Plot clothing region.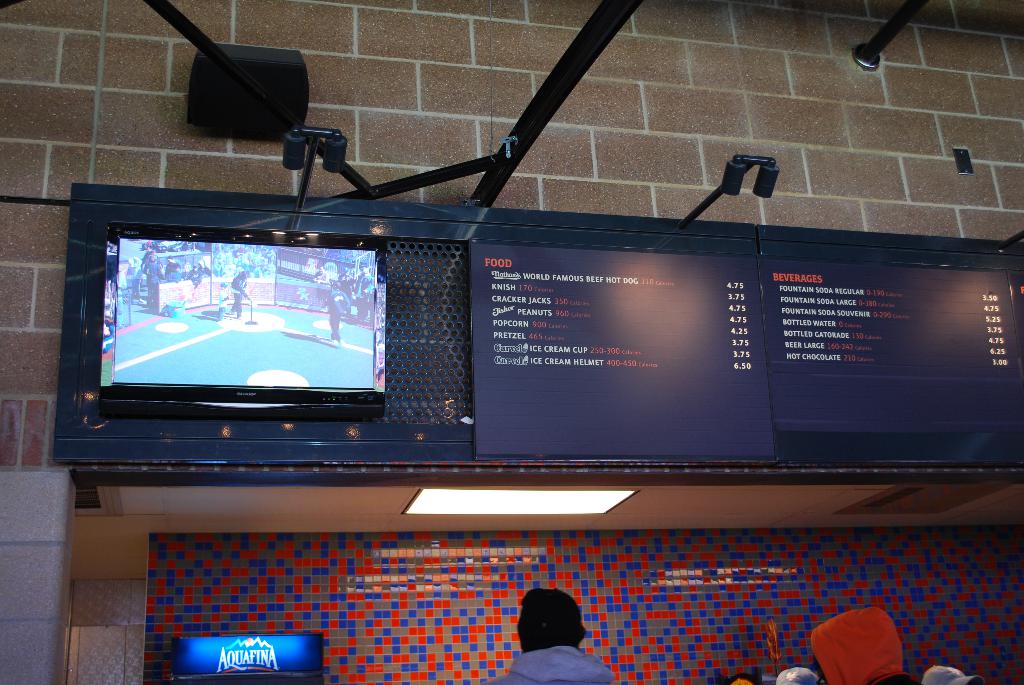
Plotted at <bbox>142, 250, 156, 262</bbox>.
